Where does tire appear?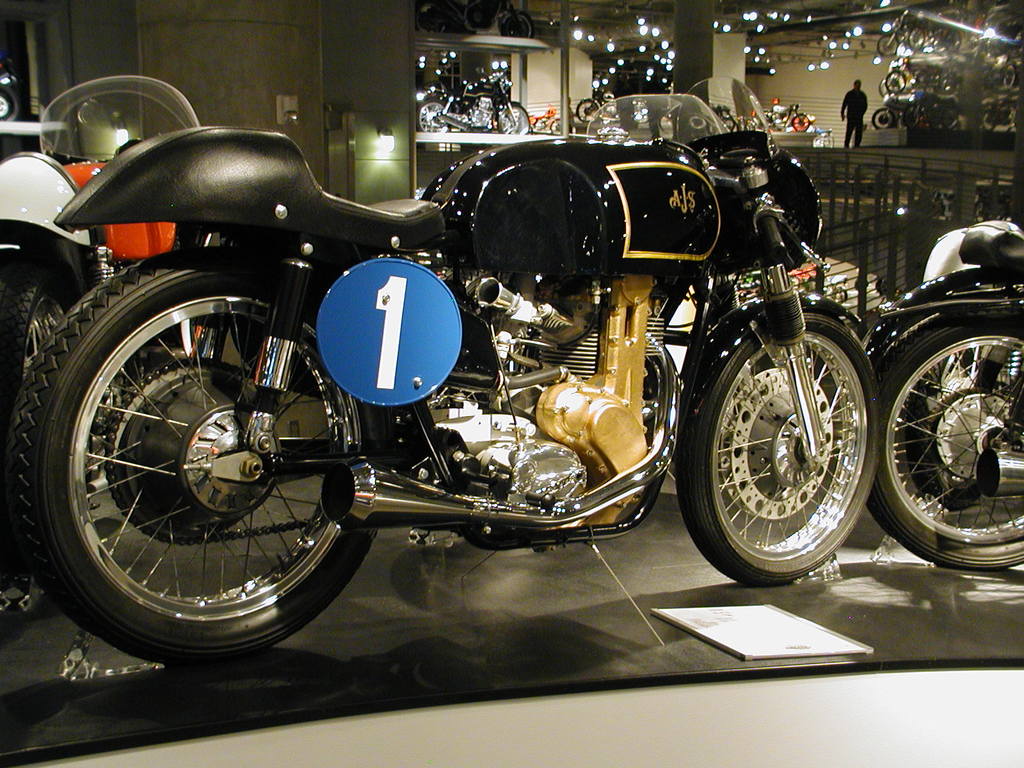
Appears at bbox=(0, 244, 69, 582).
